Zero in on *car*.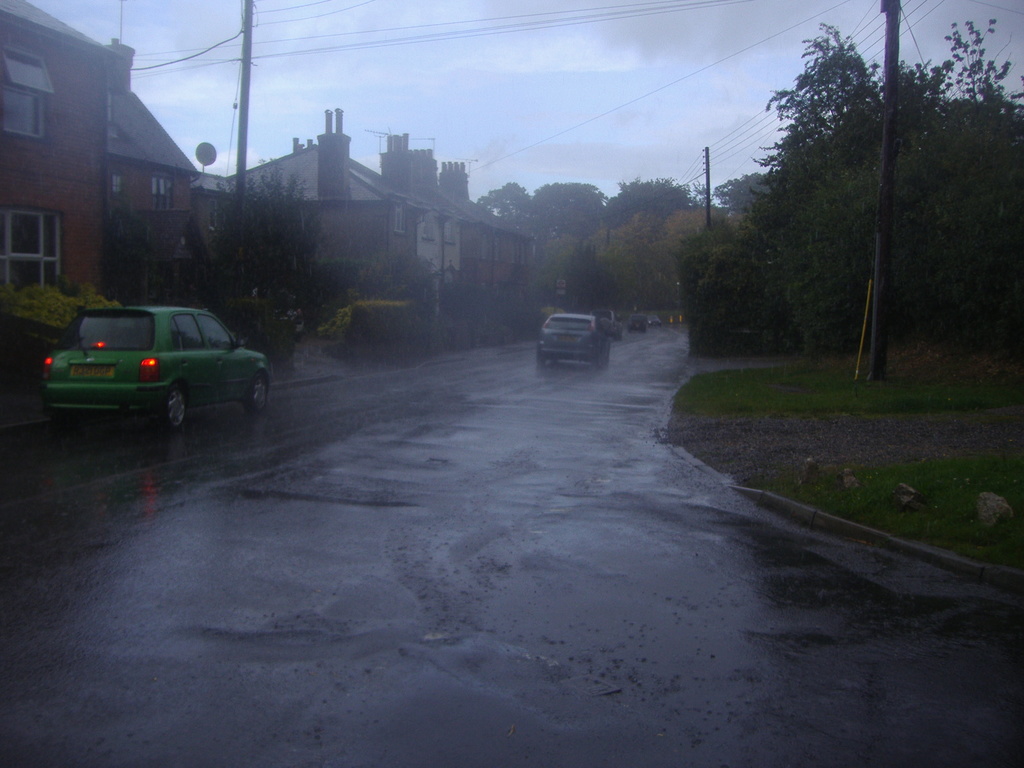
Zeroed in: 27 302 279 428.
